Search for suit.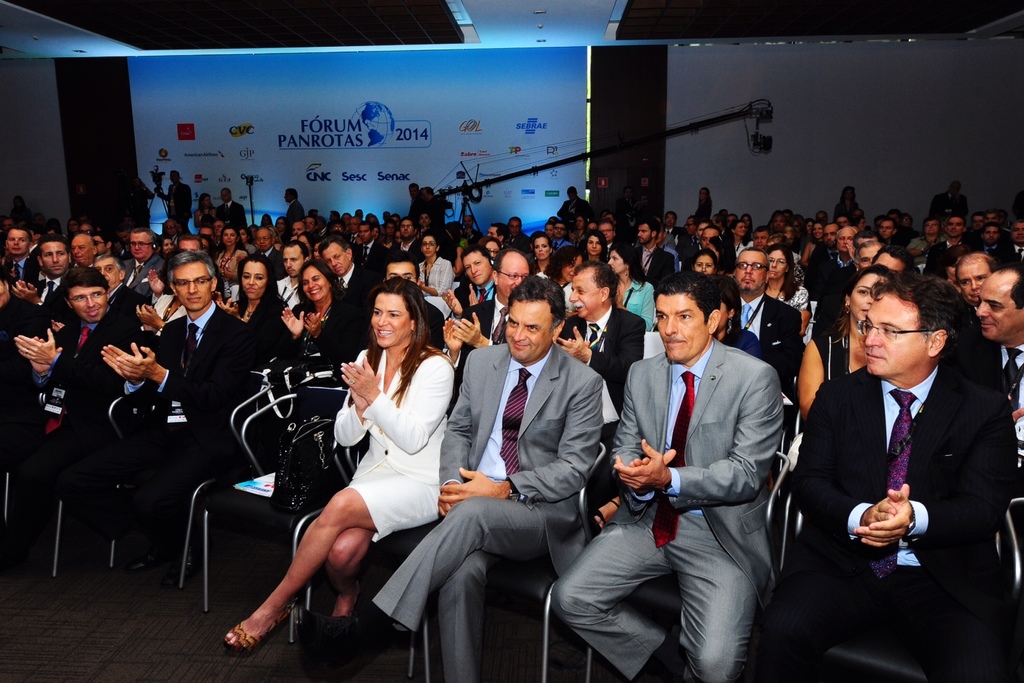
Found at region(215, 198, 250, 226).
